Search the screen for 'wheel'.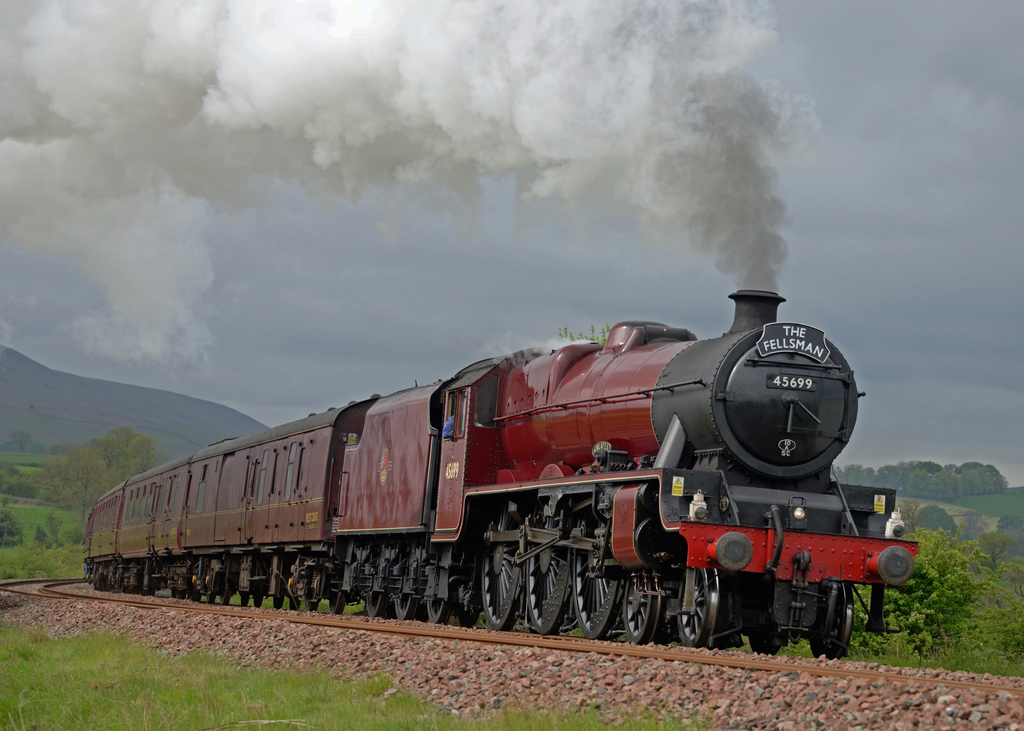
Found at <bbox>395, 591, 414, 622</bbox>.
